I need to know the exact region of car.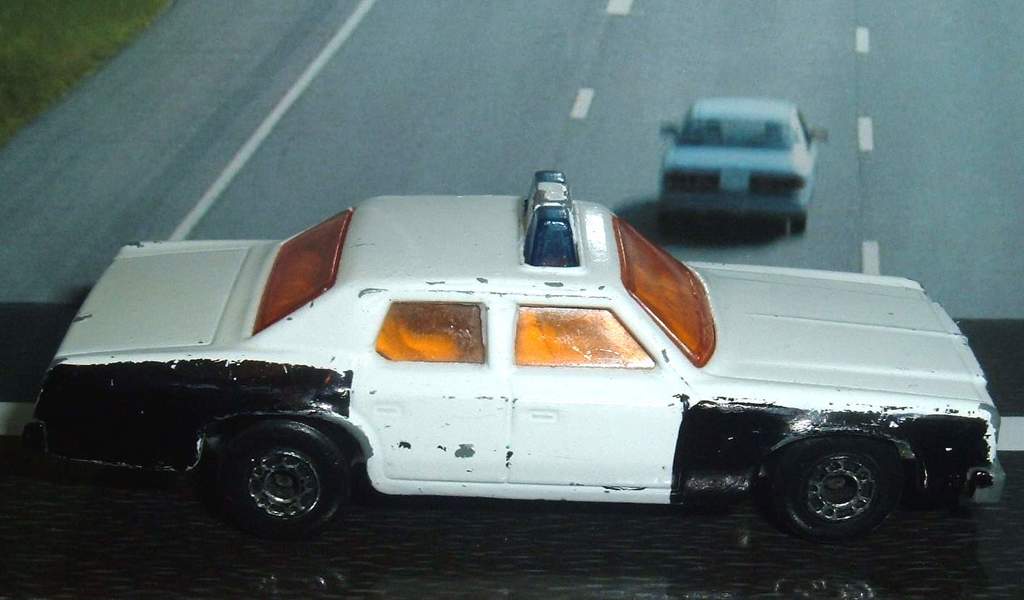
Region: detection(657, 96, 832, 233).
